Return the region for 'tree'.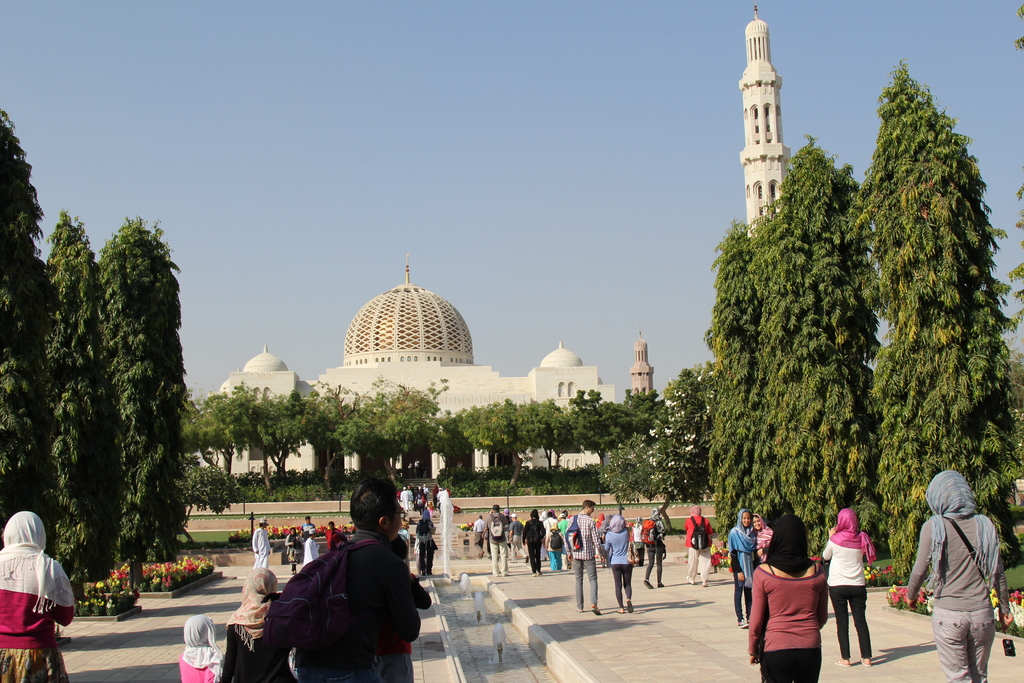
[855,58,1023,584].
